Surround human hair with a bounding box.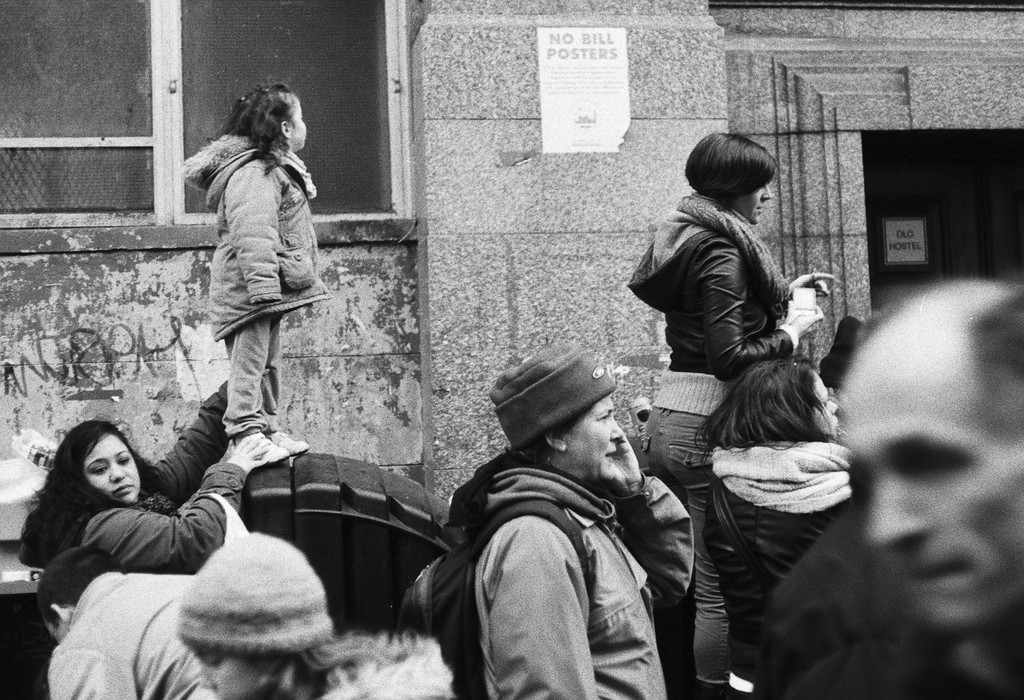
{"x1": 38, "y1": 545, "x2": 125, "y2": 628}.
